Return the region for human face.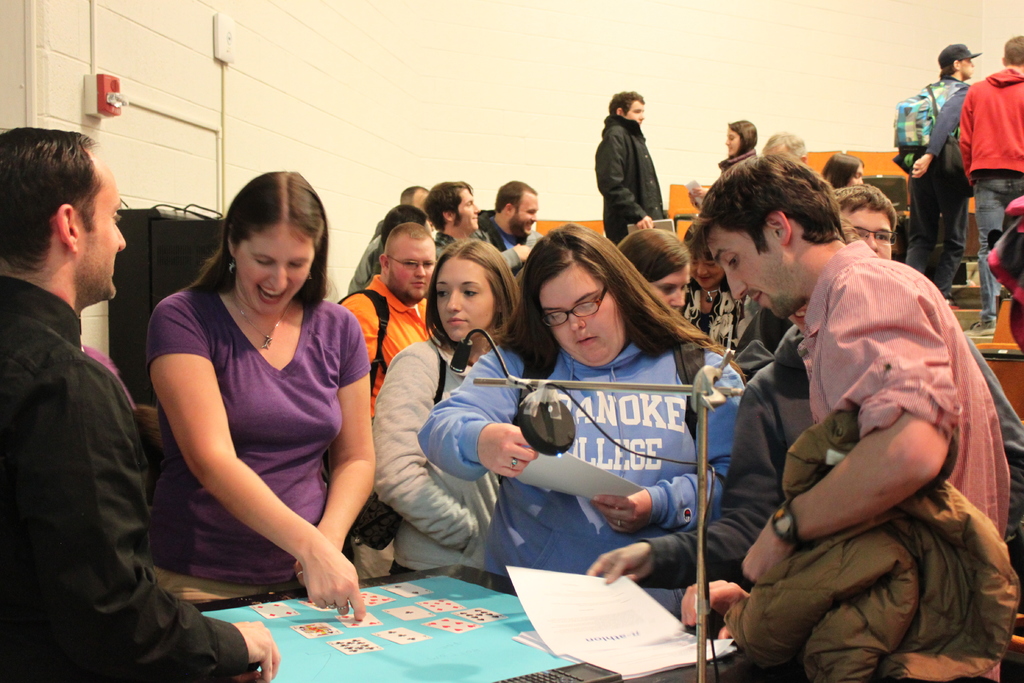
locate(391, 249, 431, 299).
